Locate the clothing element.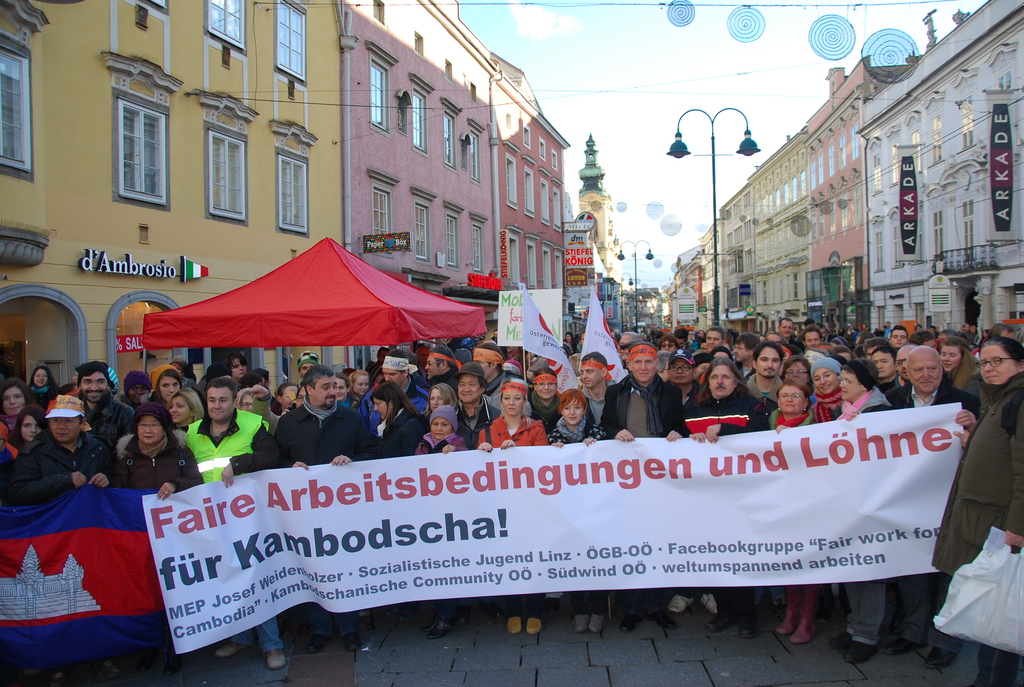
Element bbox: bbox(539, 399, 607, 611).
